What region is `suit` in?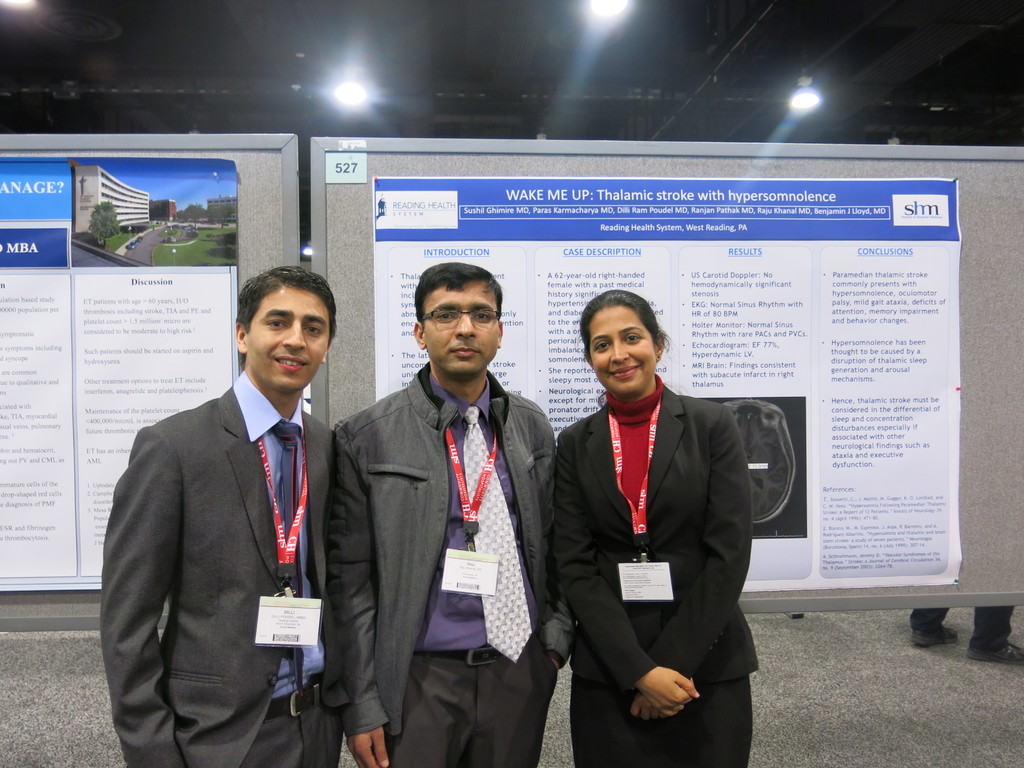
x1=98 y1=369 x2=343 y2=767.
